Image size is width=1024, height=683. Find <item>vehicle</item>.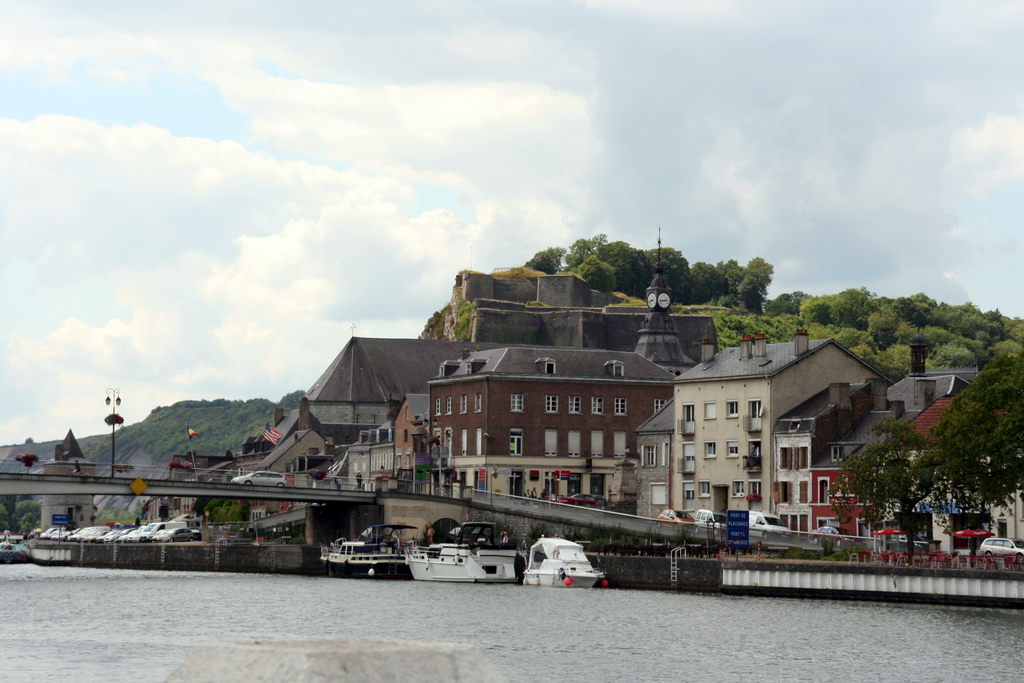
x1=405 y1=527 x2=515 y2=580.
